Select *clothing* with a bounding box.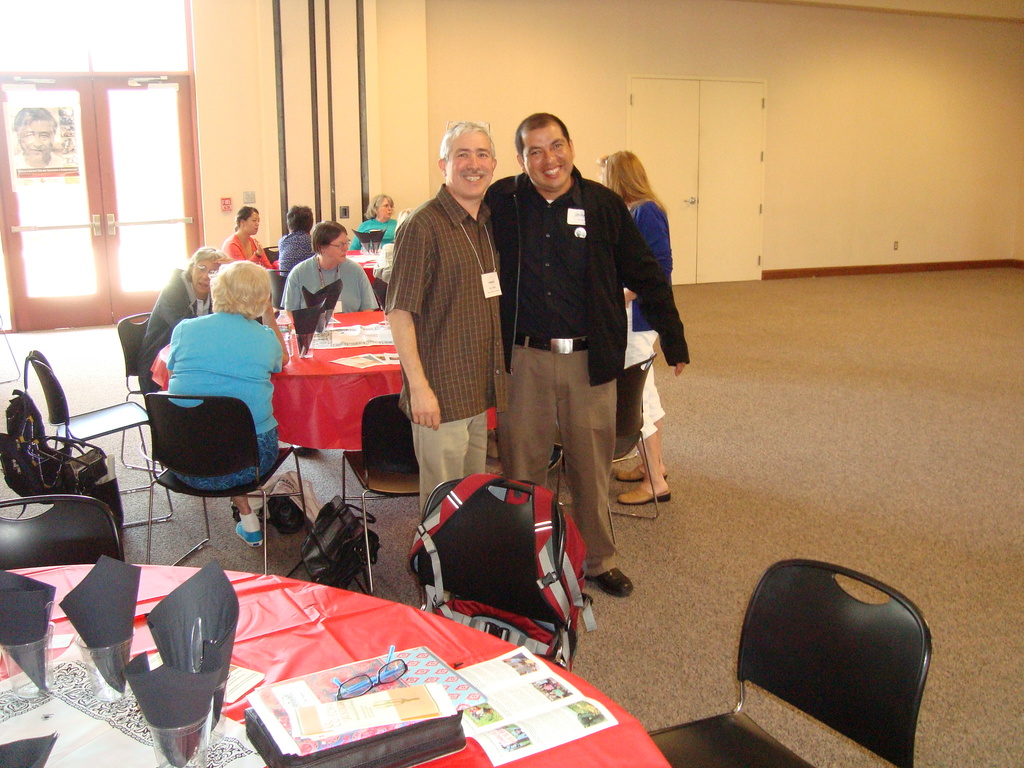
[481,162,704,560].
